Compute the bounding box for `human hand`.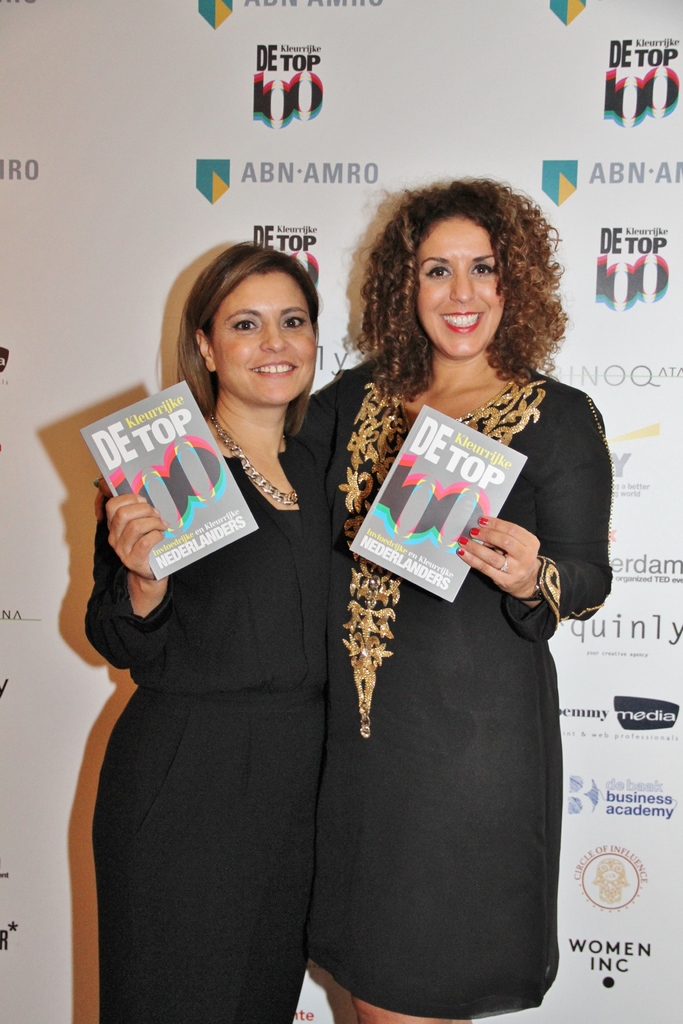
[x1=478, y1=514, x2=570, y2=599].
